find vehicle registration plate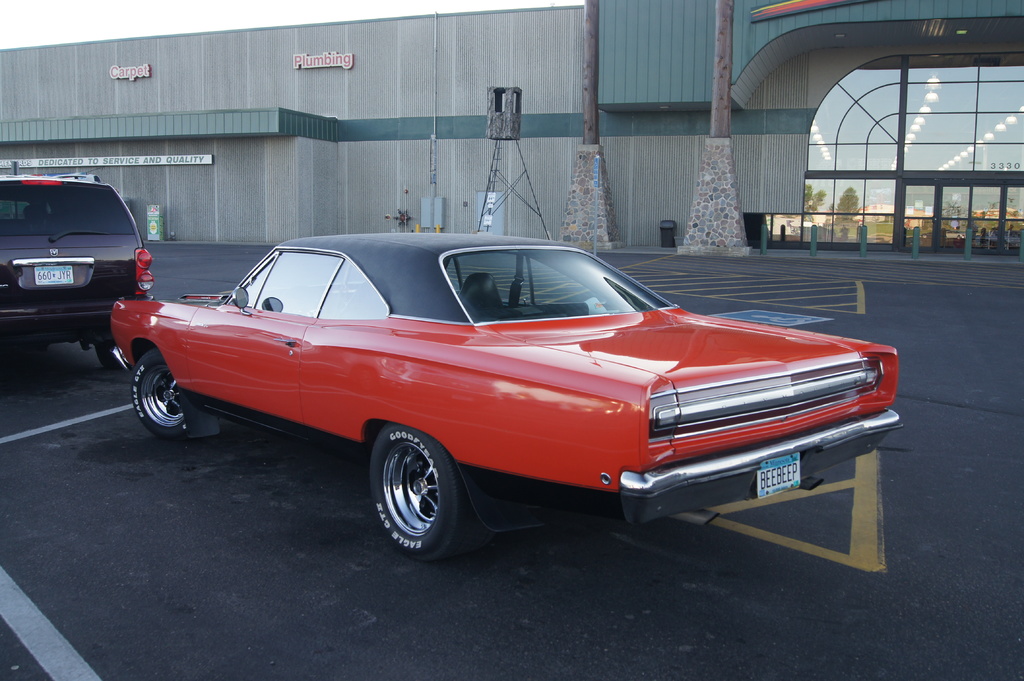
<region>756, 454, 802, 498</region>
